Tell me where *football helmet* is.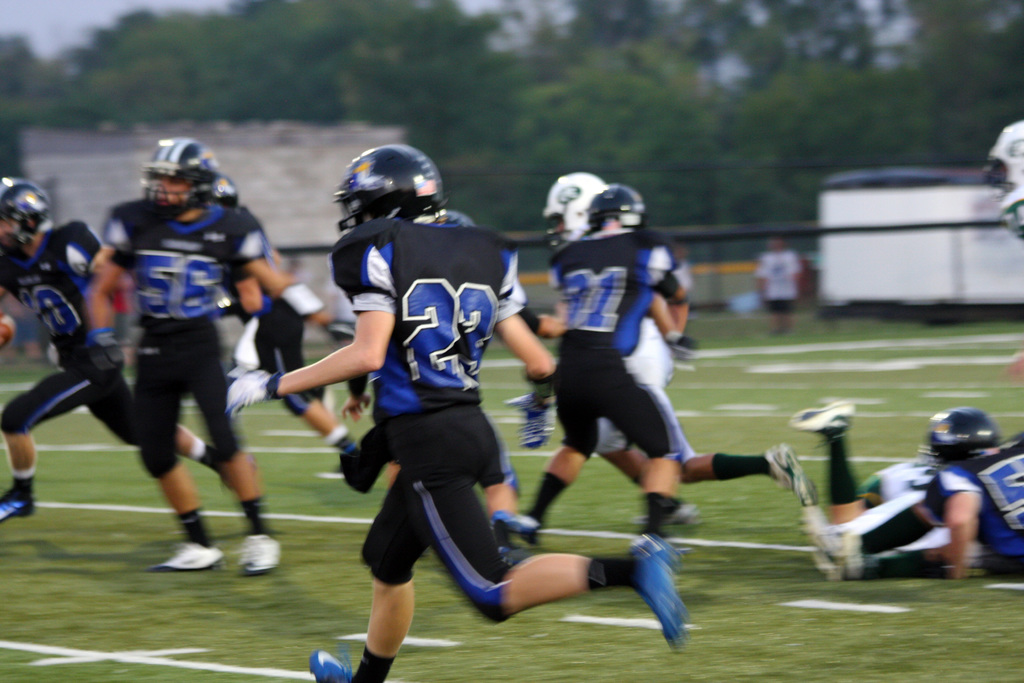
*football helmet* is at detection(981, 118, 1023, 240).
